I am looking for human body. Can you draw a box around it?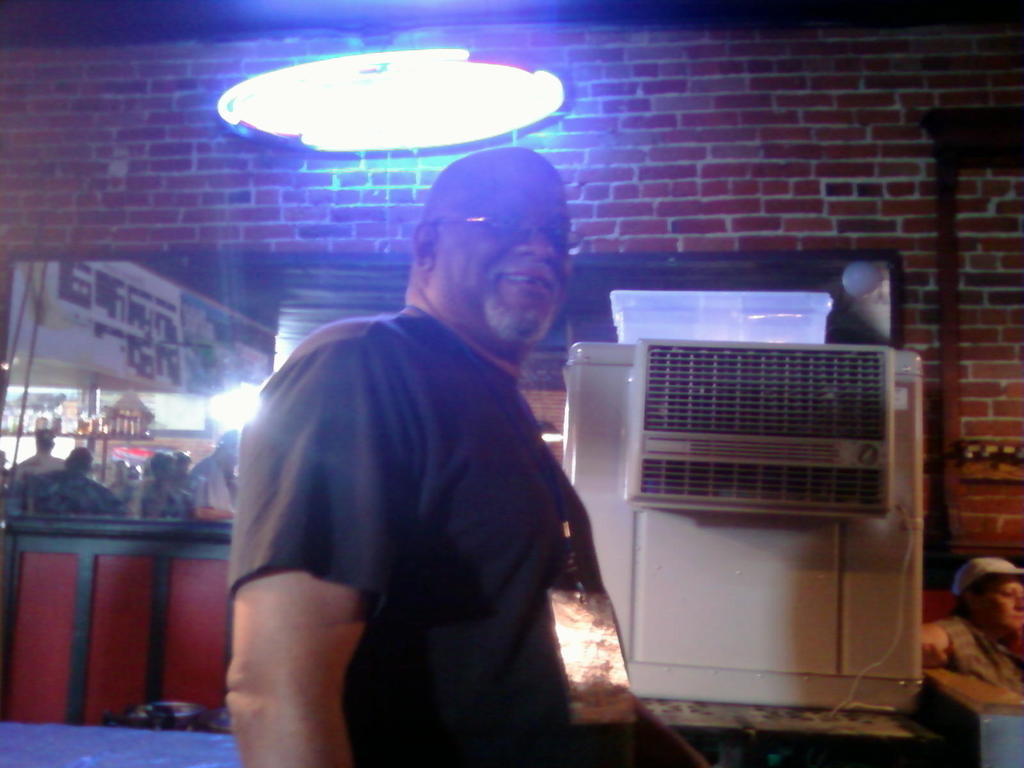
Sure, the bounding box is bbox=[188, 445, 230, 515].
